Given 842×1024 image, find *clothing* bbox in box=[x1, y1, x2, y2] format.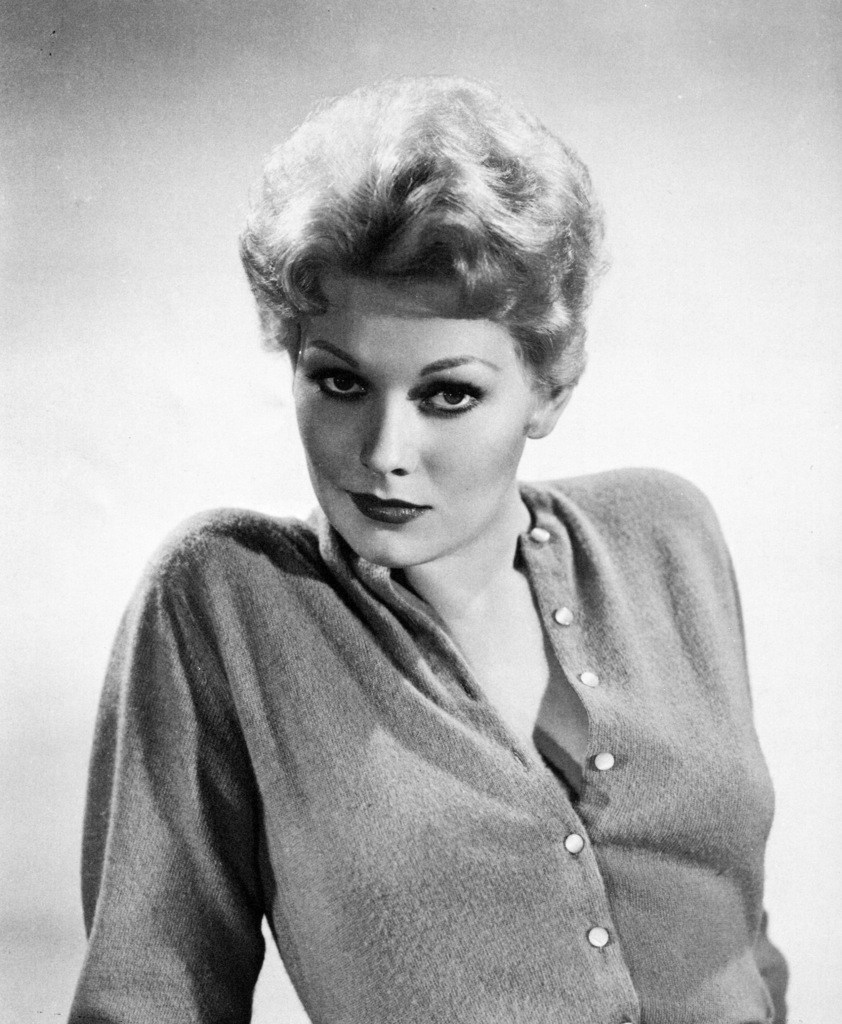
box=[47, 416, 834, 1023].
